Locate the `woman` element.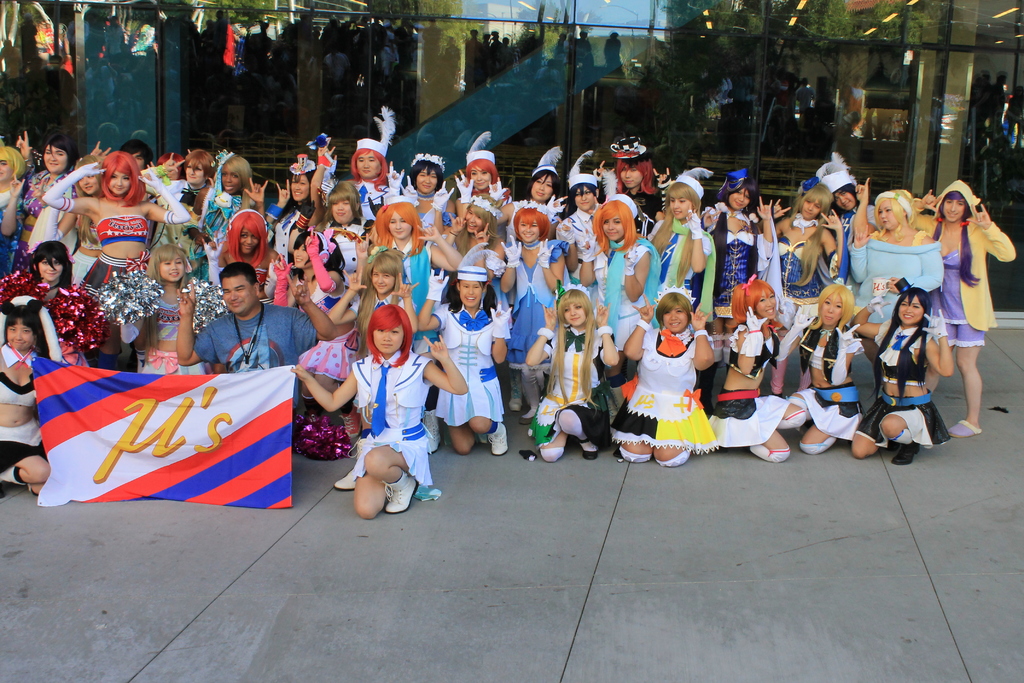
Element bbox: <bbox>550, 146, 611, 288</bbox>.
